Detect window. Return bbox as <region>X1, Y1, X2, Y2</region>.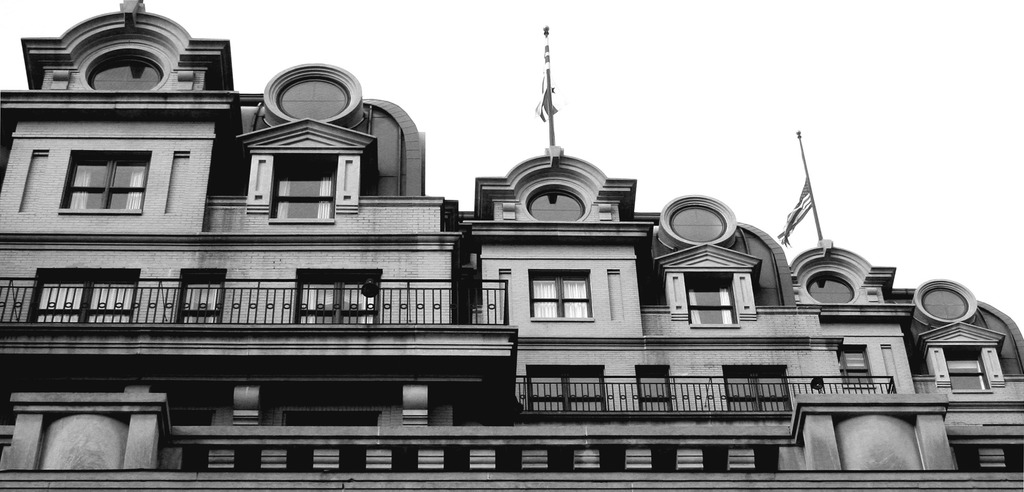
<region>29, 270, 136, 324</region>.
